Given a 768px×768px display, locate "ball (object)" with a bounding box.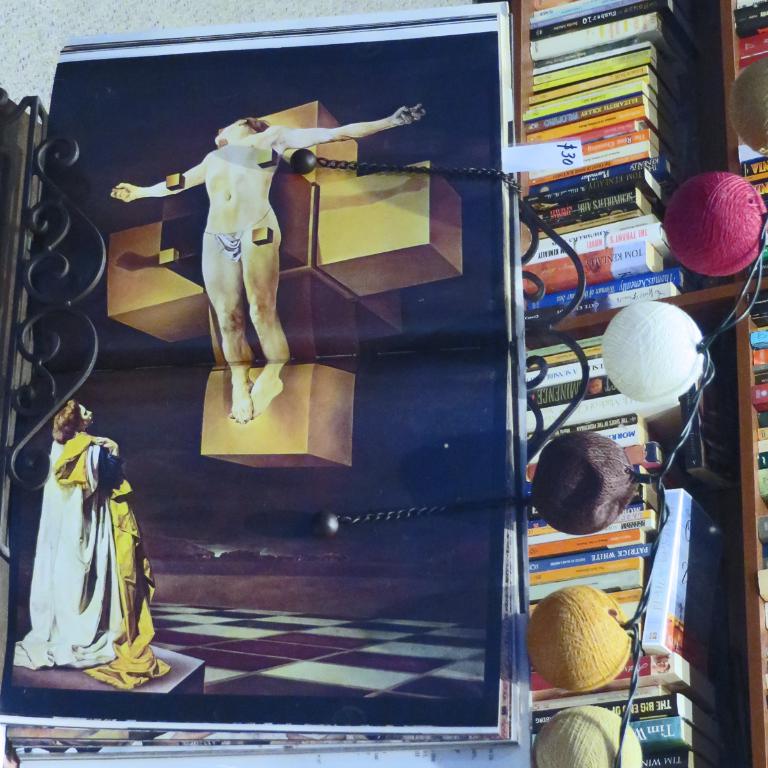
Located: BBox(732, 58, 767, 157).
